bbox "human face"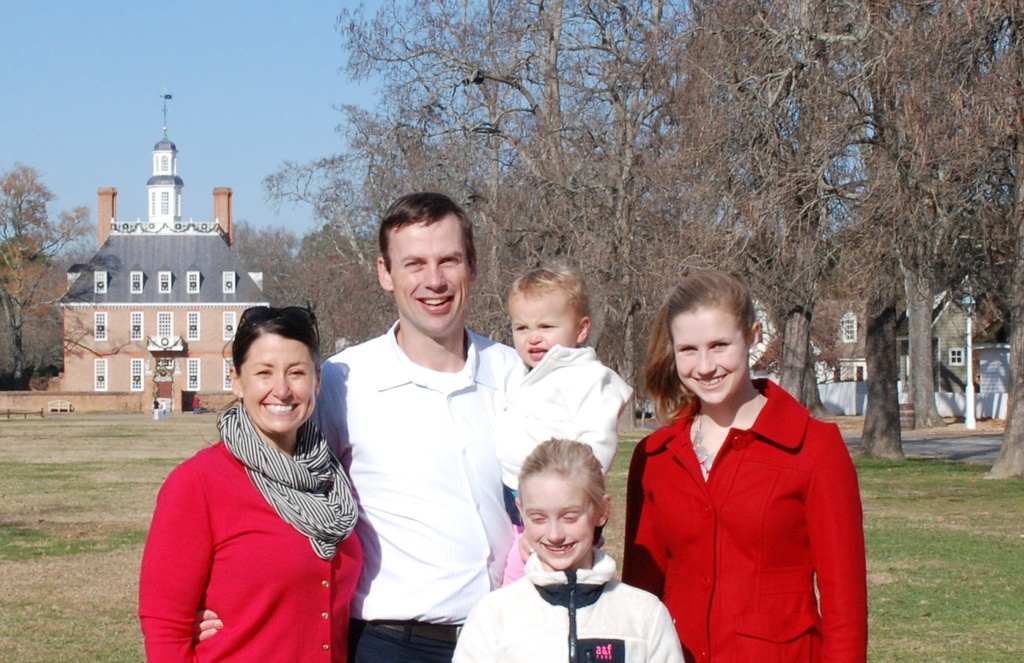
{"left": 508, "top": 288, "right": 583, "bottom": 371}
